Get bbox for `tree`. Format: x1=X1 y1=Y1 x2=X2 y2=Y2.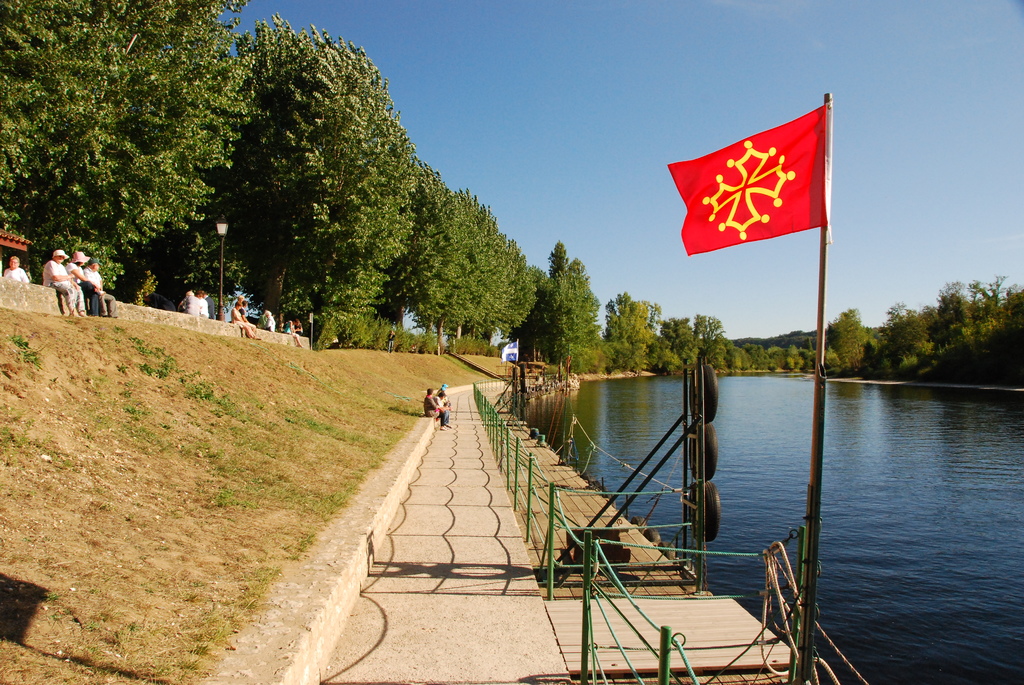
x1=420 y1=181 x2=544 y2=358.
